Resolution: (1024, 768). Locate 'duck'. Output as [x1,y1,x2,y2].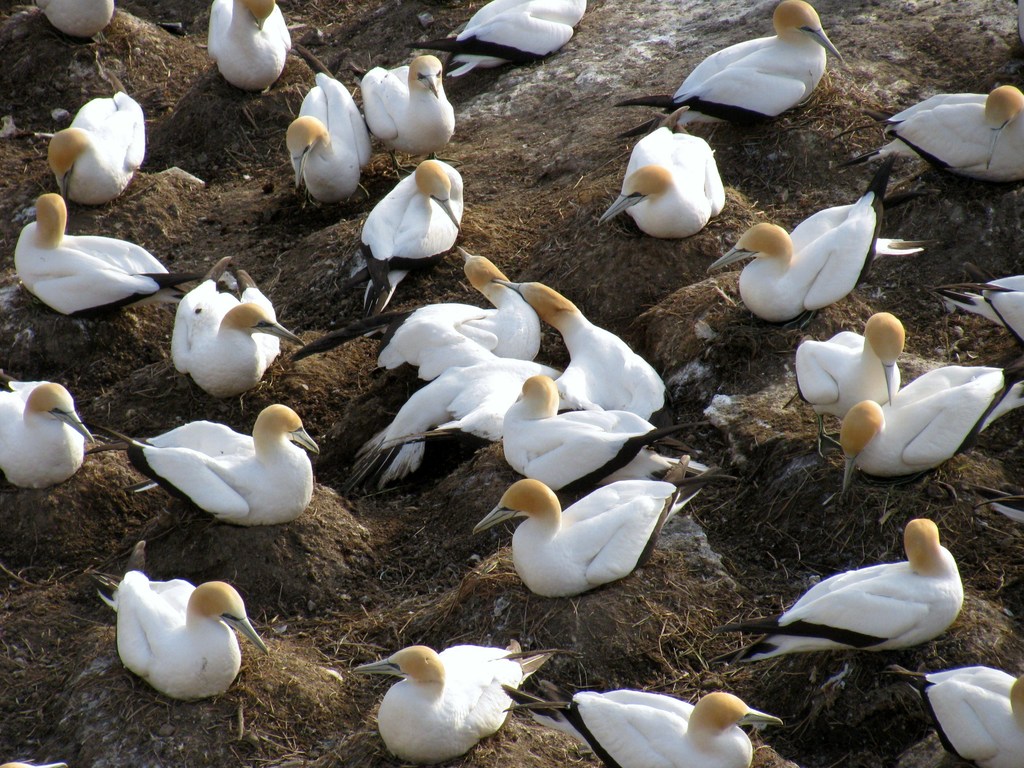
[929,271,1023,346].
